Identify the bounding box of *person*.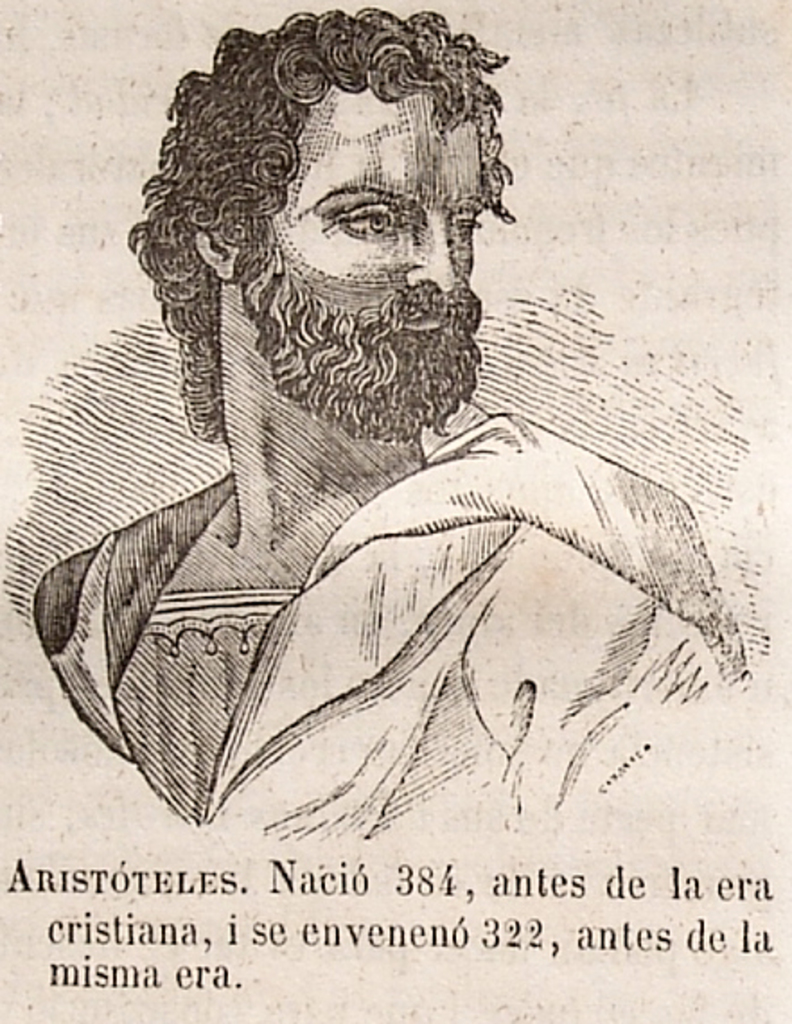
<region>23, 16, 747, 846</region>.
